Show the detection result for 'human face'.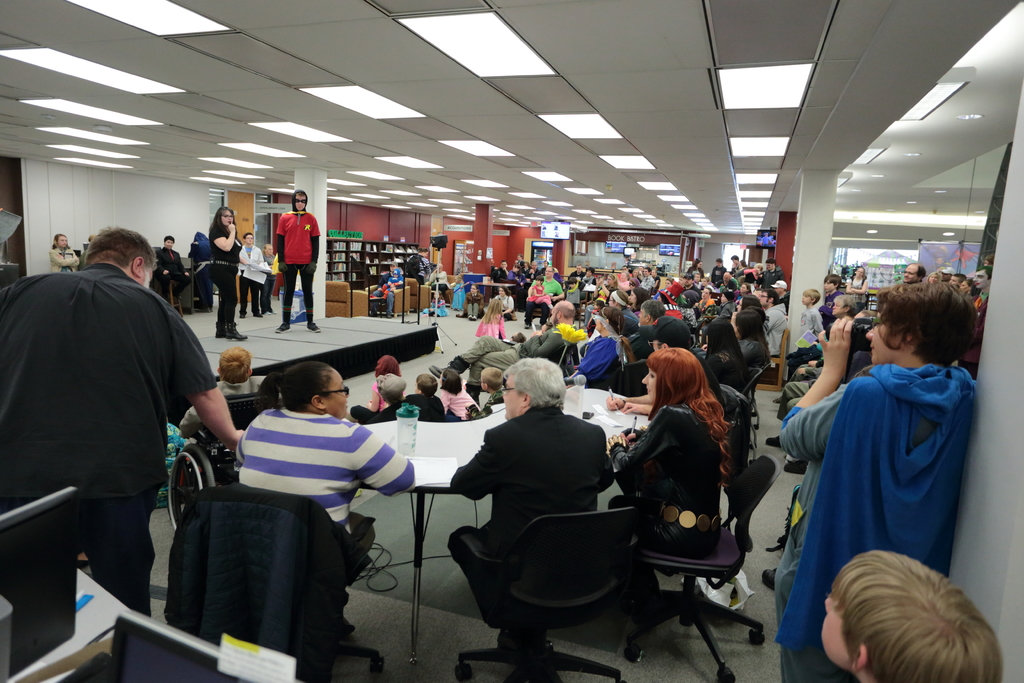
{"x1": 548, "y1": 302, "x2": 564, "y2": 325}.
